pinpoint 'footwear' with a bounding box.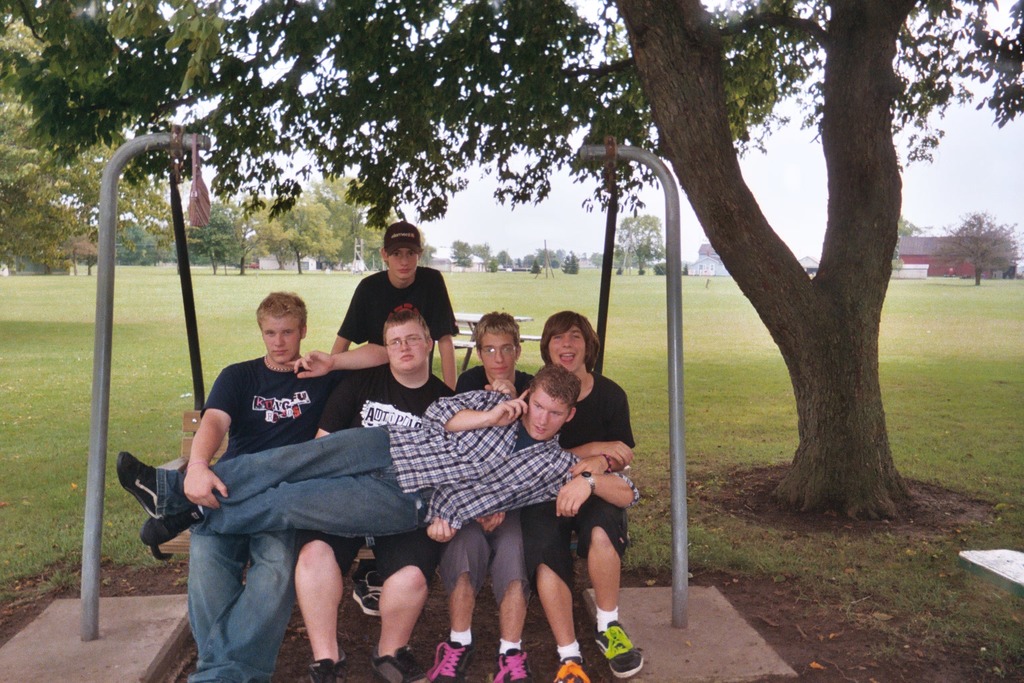
x1=304 y1=652 x2=351 y2=682.
